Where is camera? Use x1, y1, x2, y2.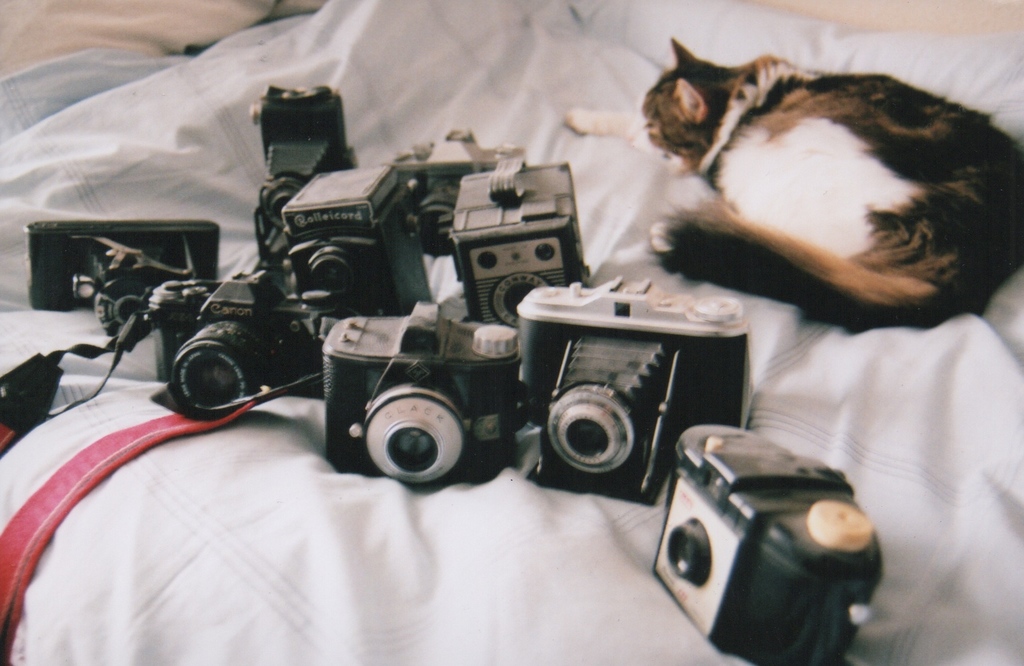
529, 278, 744, 503.
